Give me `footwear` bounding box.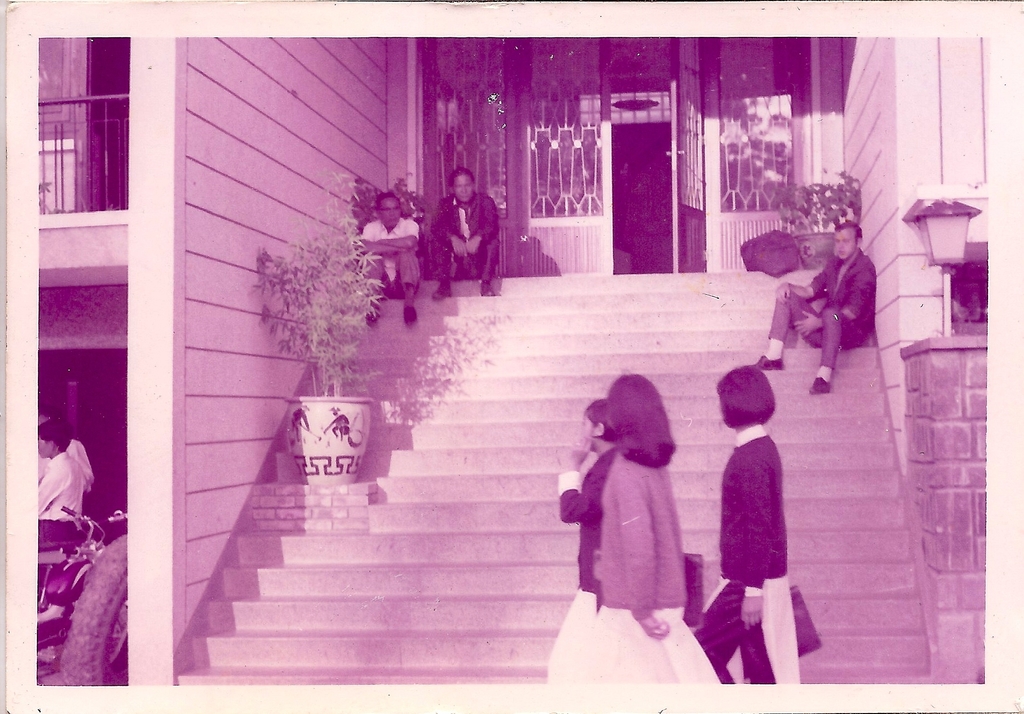
<bbox>746, 348, 784, 373</bbox>.
